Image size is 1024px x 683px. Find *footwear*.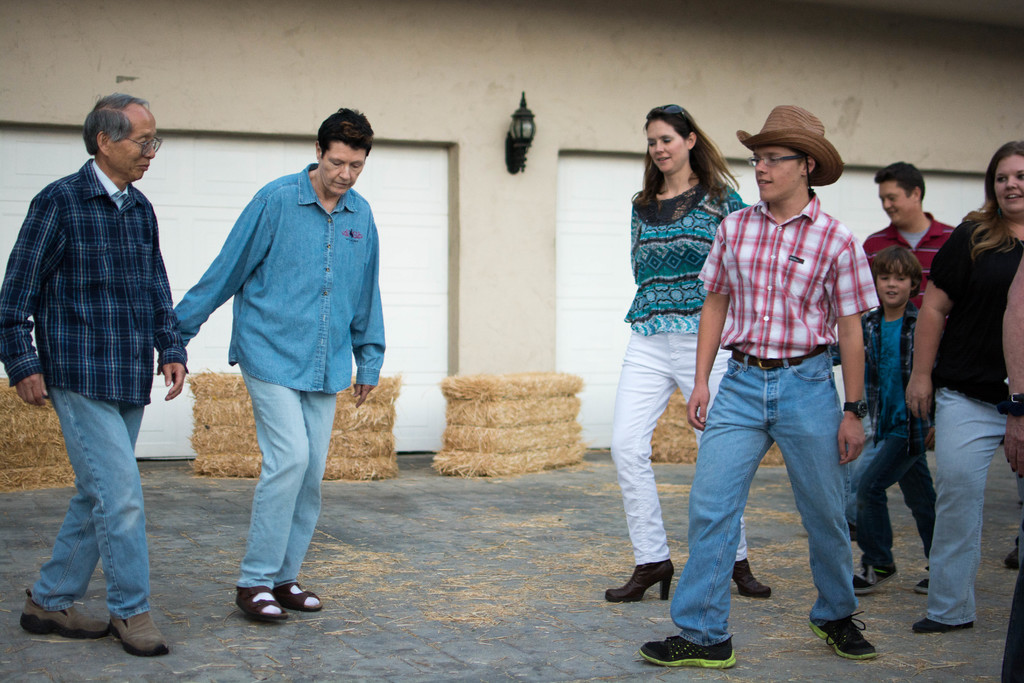
x1=911 y1=617 x2=973 y2=635.
